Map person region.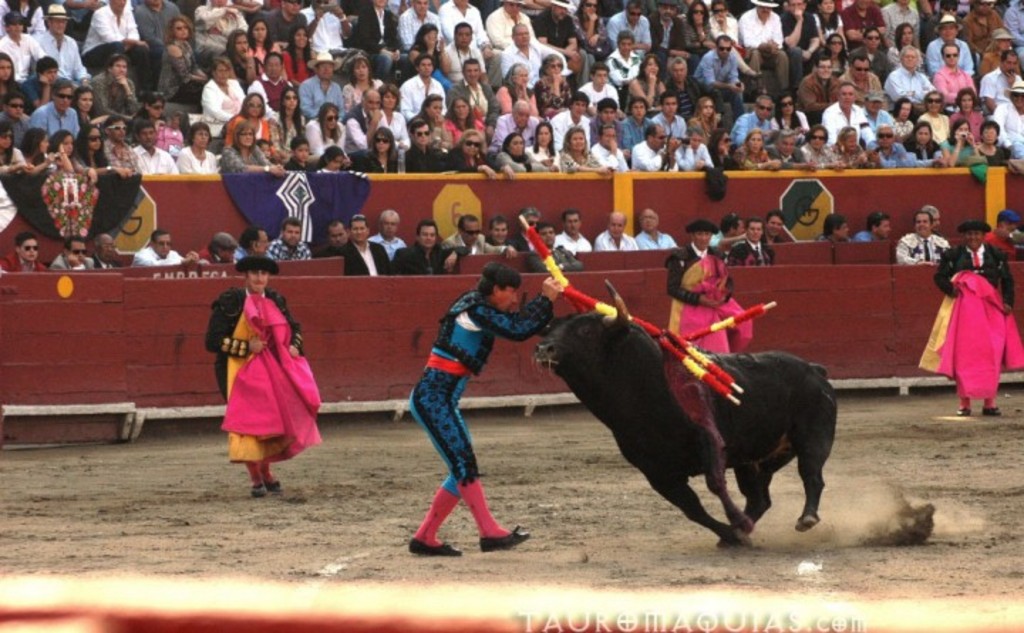
Mapped to Rect(819, 0, 848, 53).
